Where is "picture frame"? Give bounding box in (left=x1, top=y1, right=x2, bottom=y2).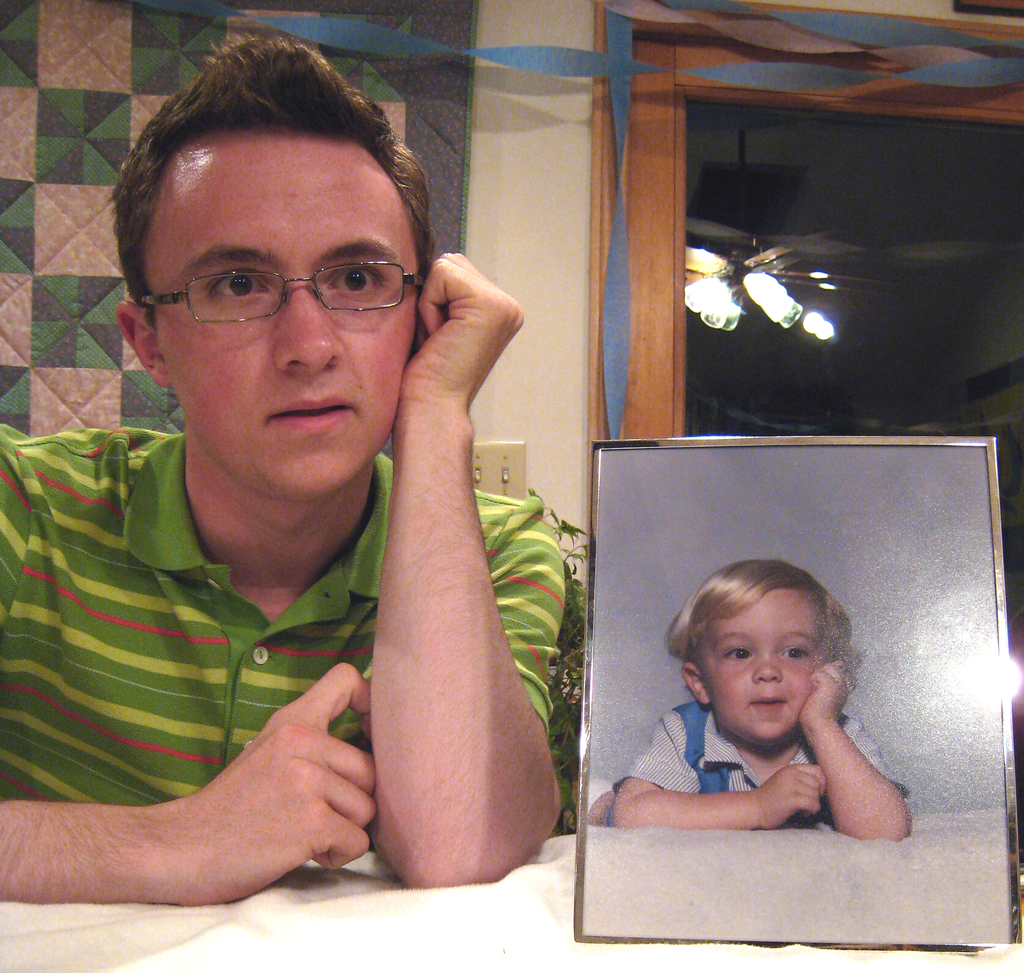
(left=568, top=433, right=1017, bottom=944).
